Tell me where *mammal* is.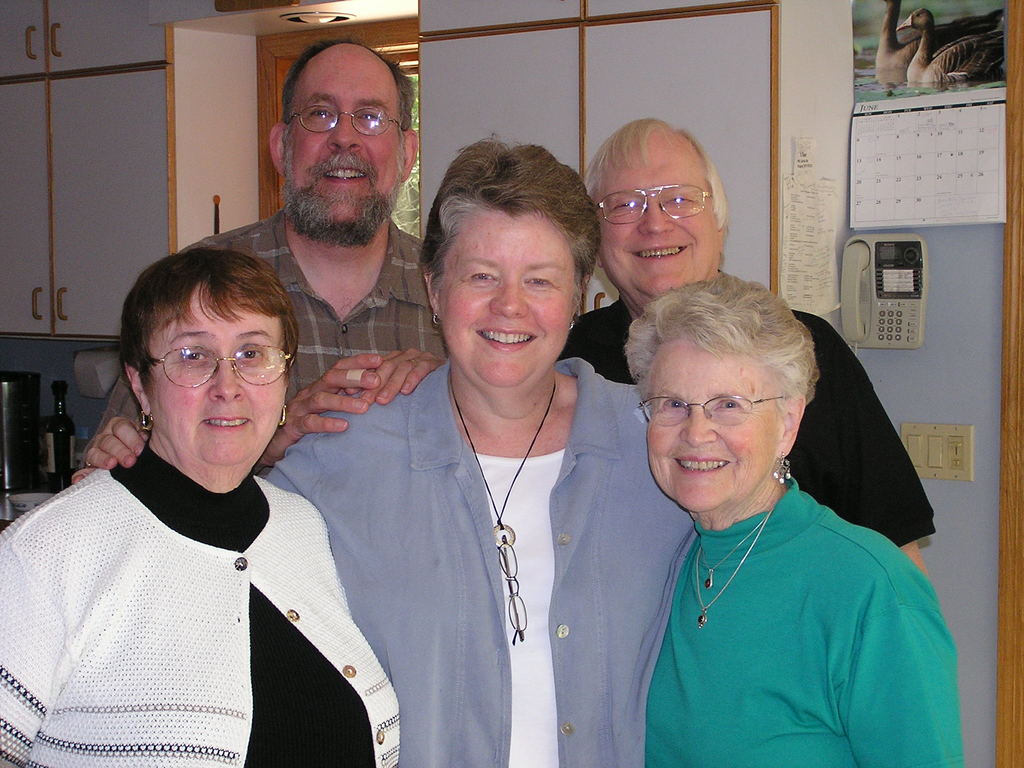
*mammal* is at [left=0, top=246, right=397, bottom=767].
